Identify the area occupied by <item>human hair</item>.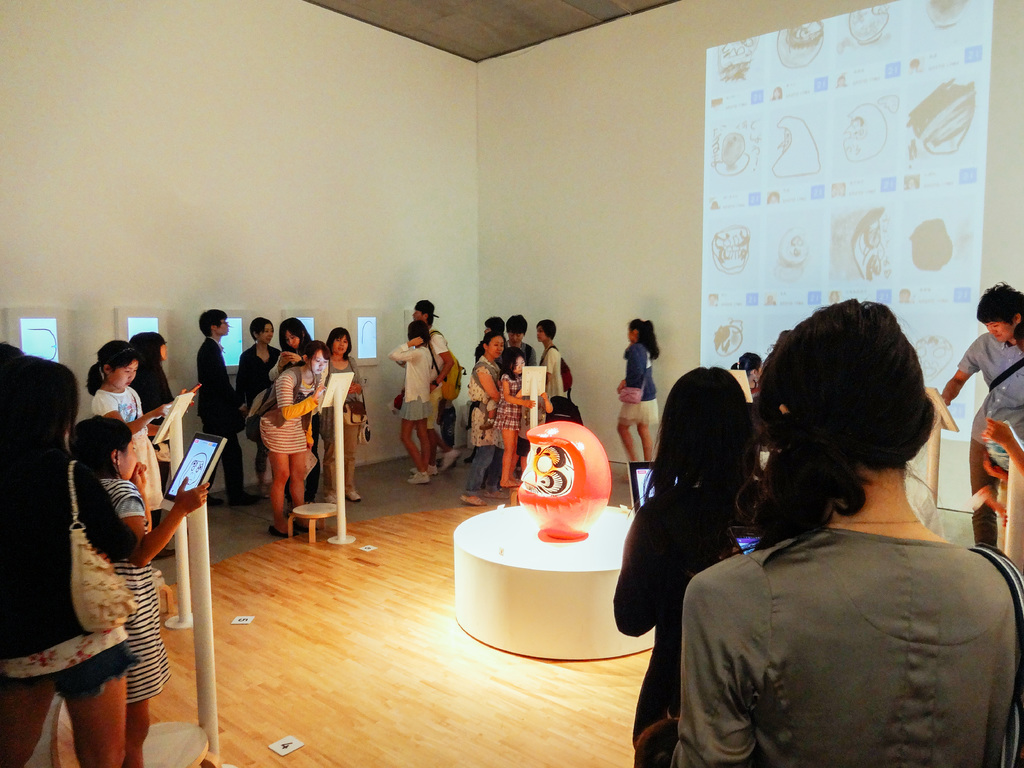
Area: <bbox>420, 312, 434, 324</bbox>.
